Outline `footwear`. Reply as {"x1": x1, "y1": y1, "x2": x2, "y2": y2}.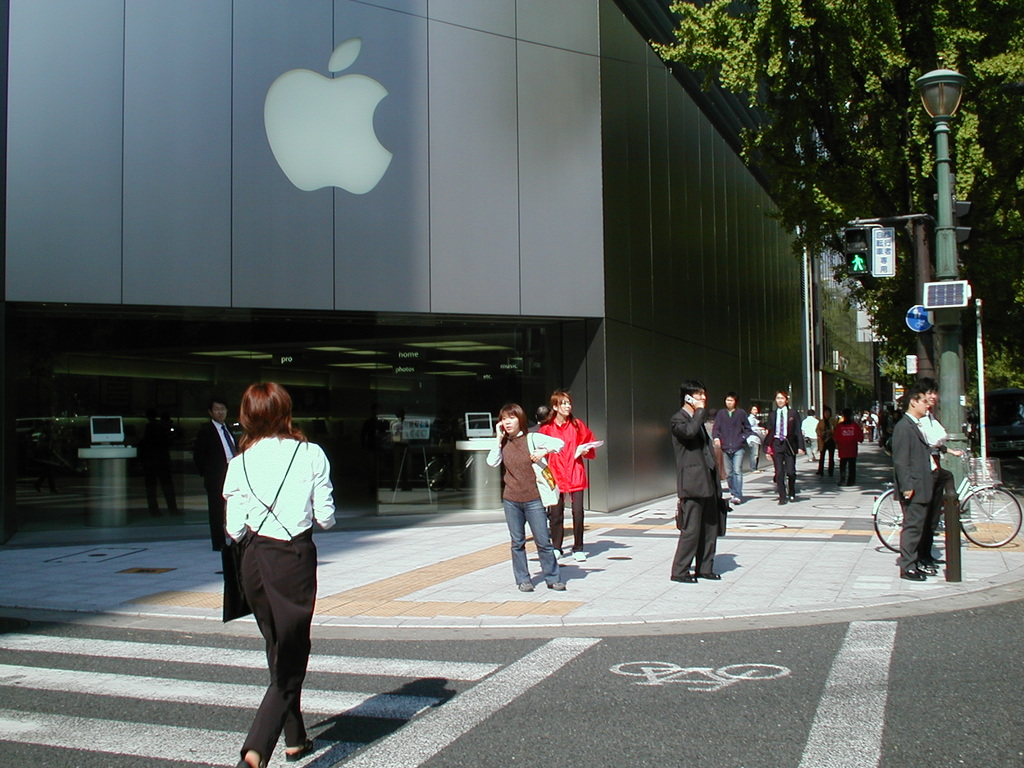
{"x1": 237, "y1": 754, "x2": 263, "y2": 767}.
